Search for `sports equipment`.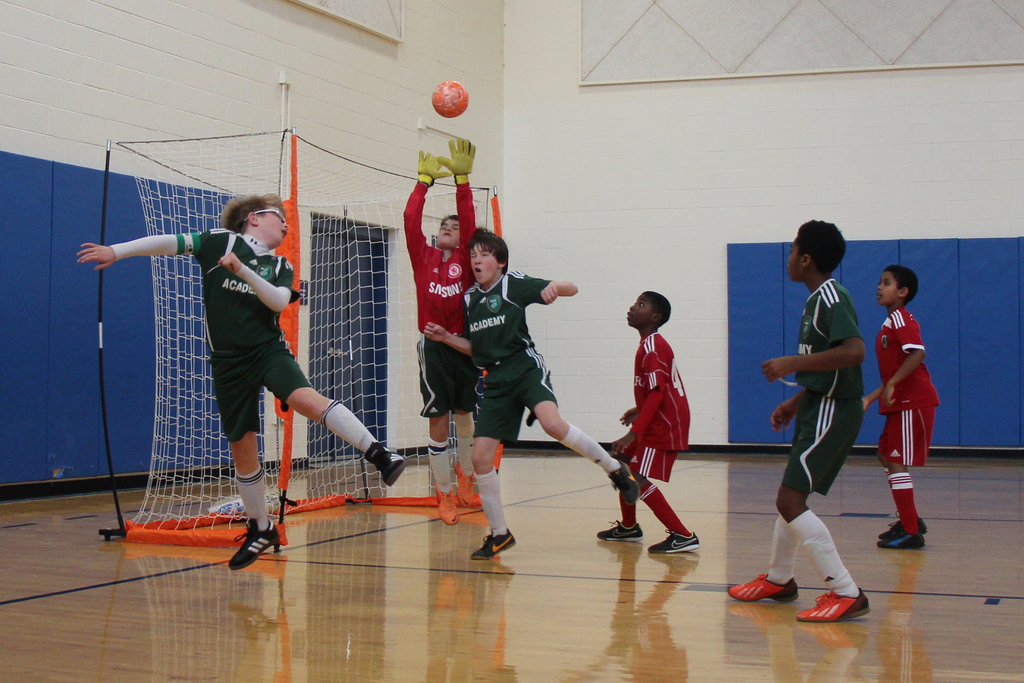
Found at bbox=(437, 135, 471, 181).
